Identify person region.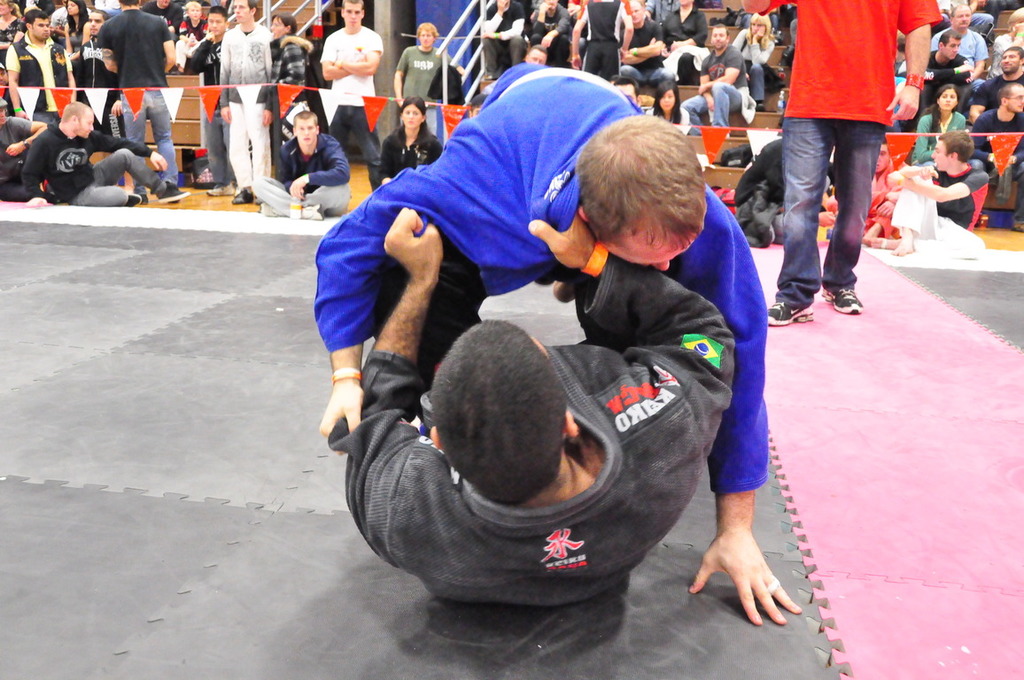
Region: (x1=902, y1=27, x2=973, y2=127).
